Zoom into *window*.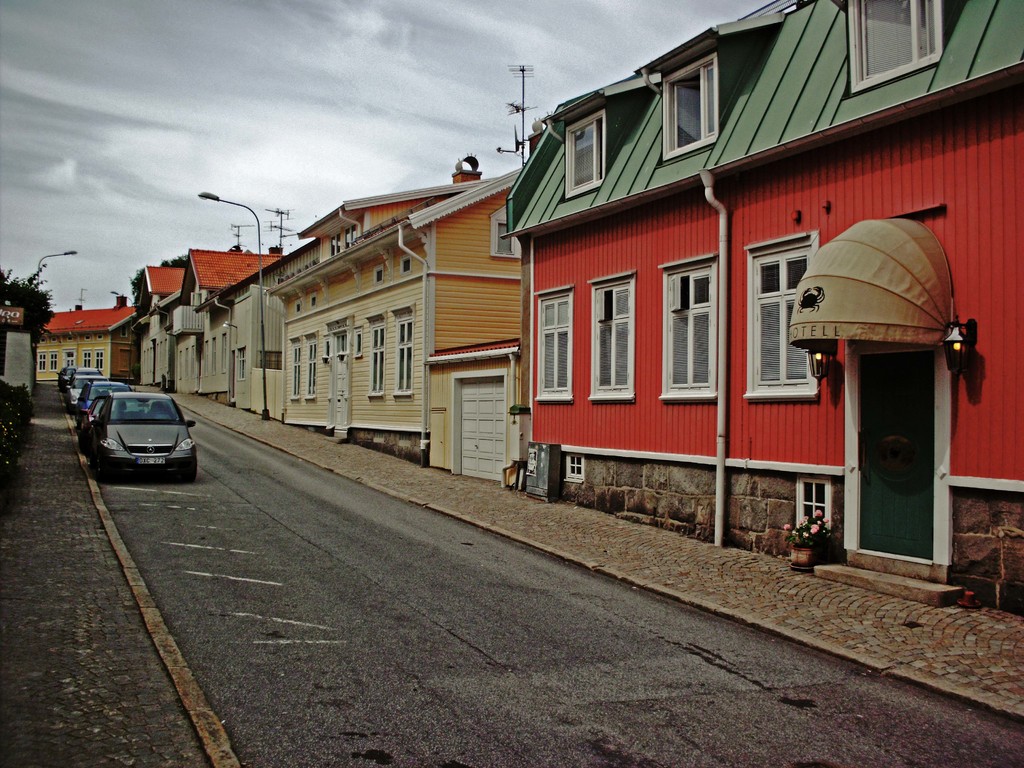
Zoom target: left=587, top=278, right=637, bottom=401.
